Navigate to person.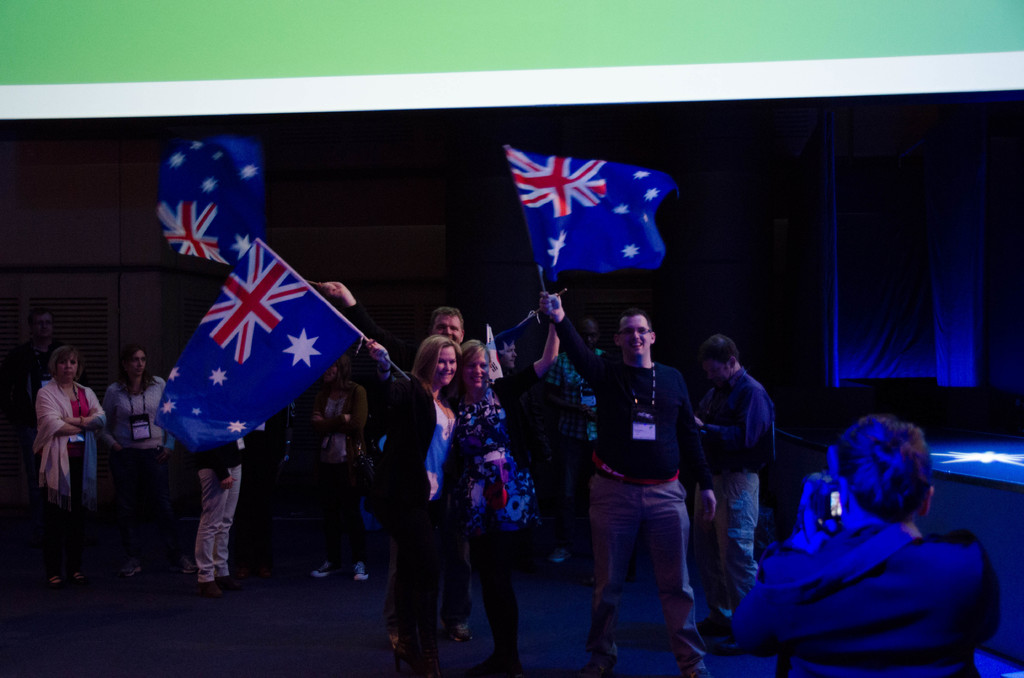
Navigation target: (left=547, top=284, right=720, bottom=677).
